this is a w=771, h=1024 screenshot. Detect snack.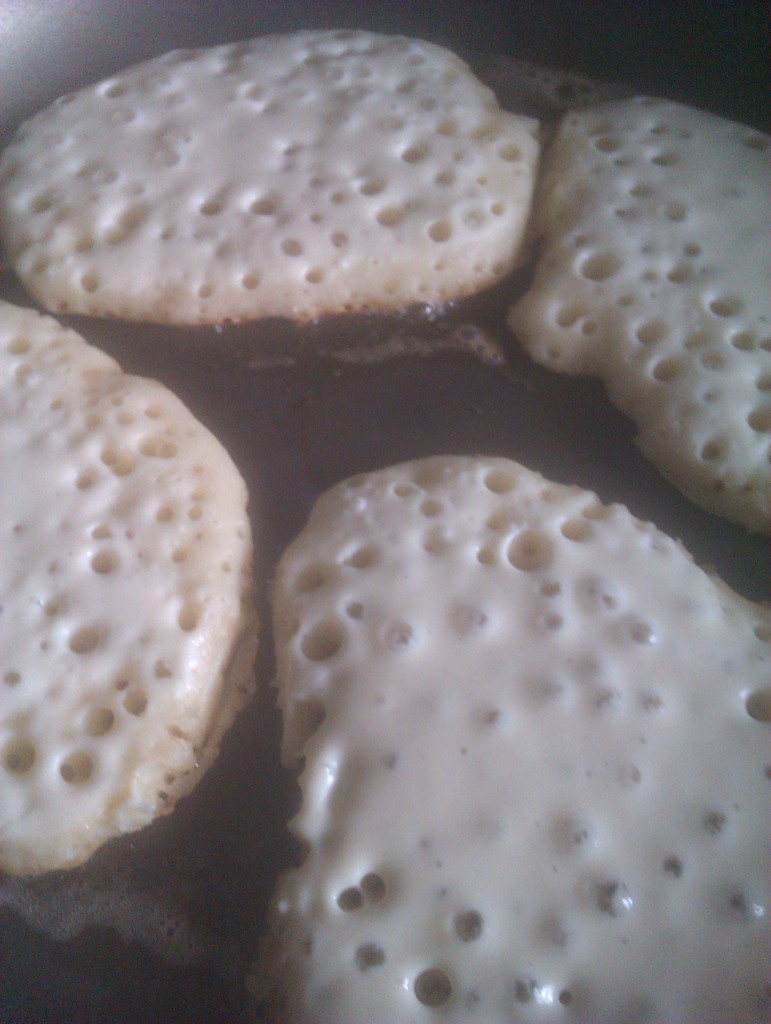
x1=498, y1=85, x2=770, y2=540.
